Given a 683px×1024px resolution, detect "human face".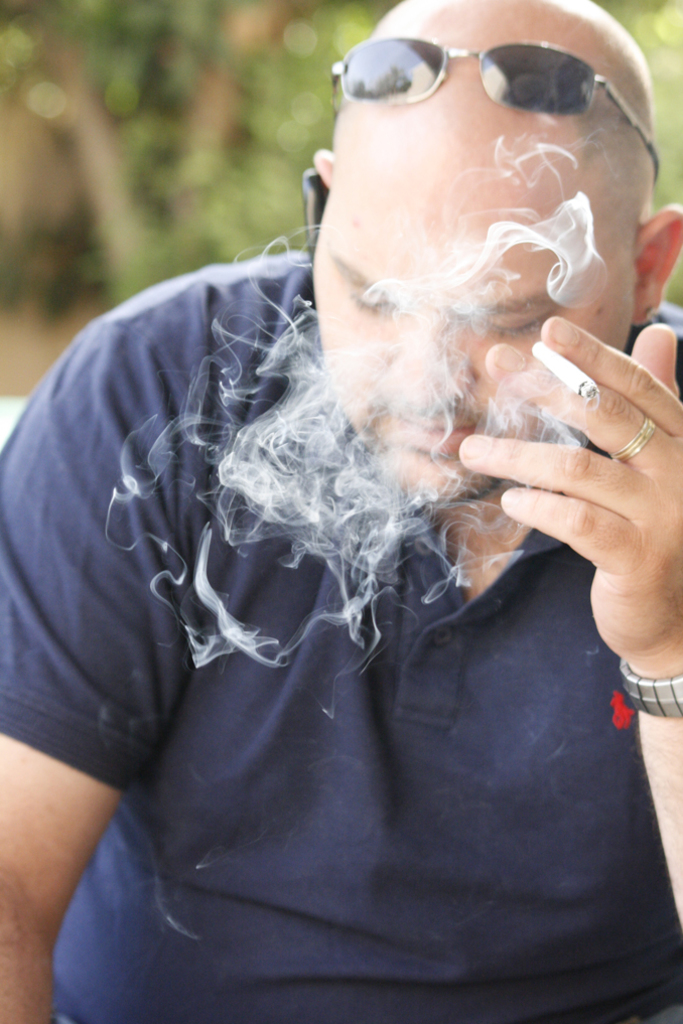
x1=302 y1=155 x2=630 y2=504.
